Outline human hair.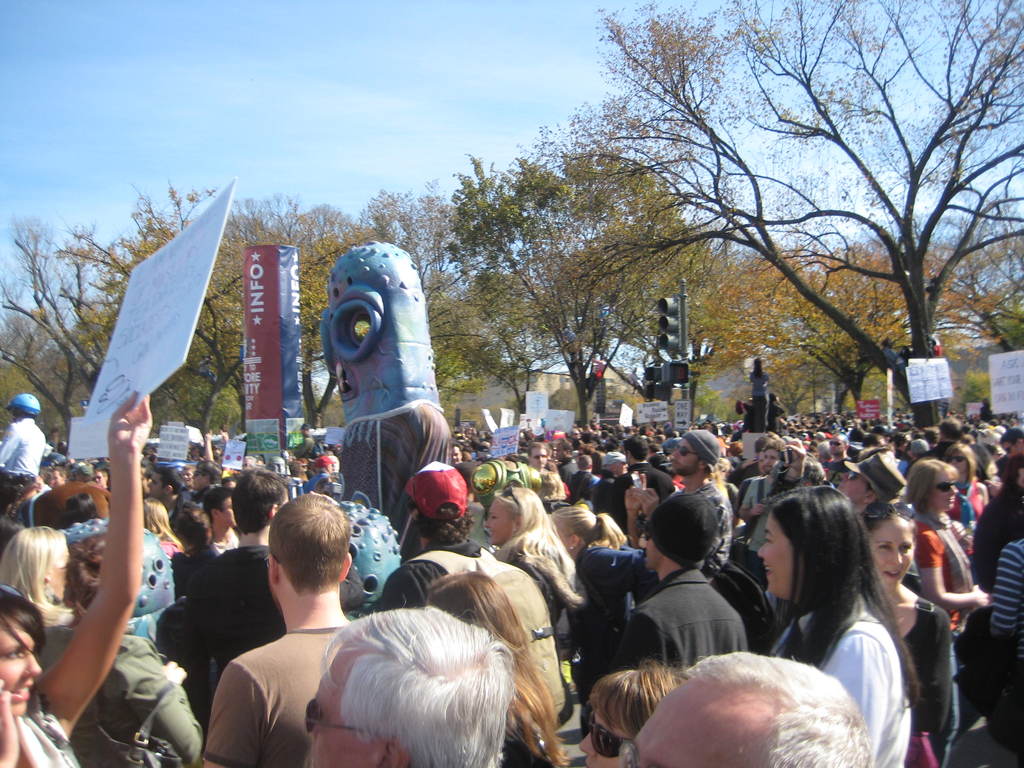
Outline: bbox(758, 435, 784, 458).
